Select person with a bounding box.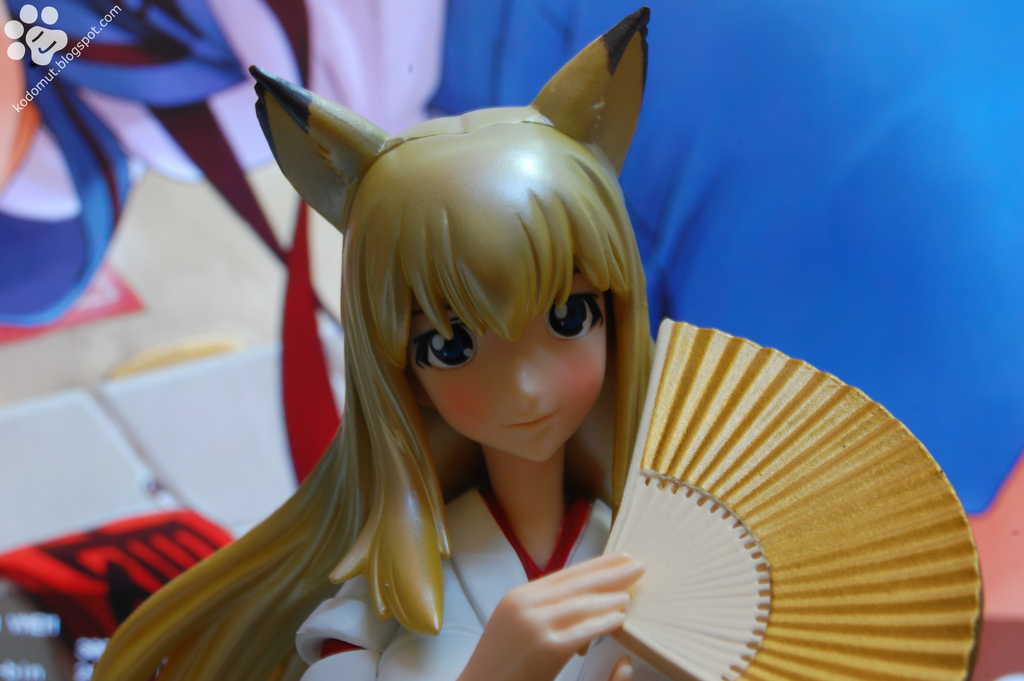
<box>188,40,938,680</box>.
